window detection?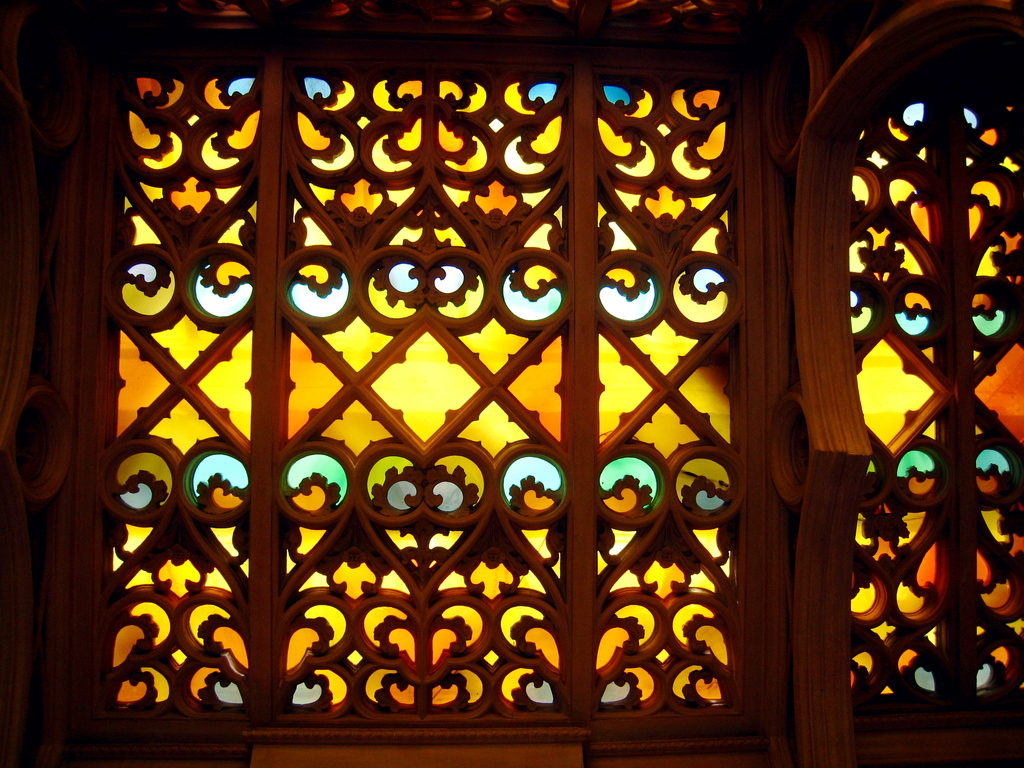
Rect(45, 17, 800, 767)
